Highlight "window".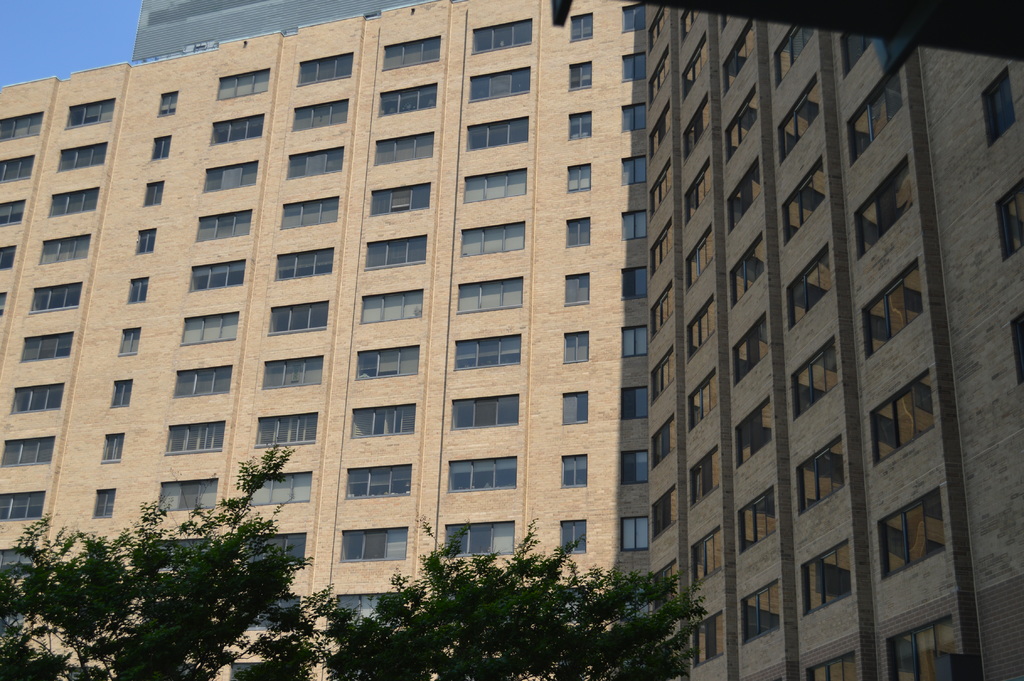
Highlighted region: select_region(141, 133, 172, 159).
